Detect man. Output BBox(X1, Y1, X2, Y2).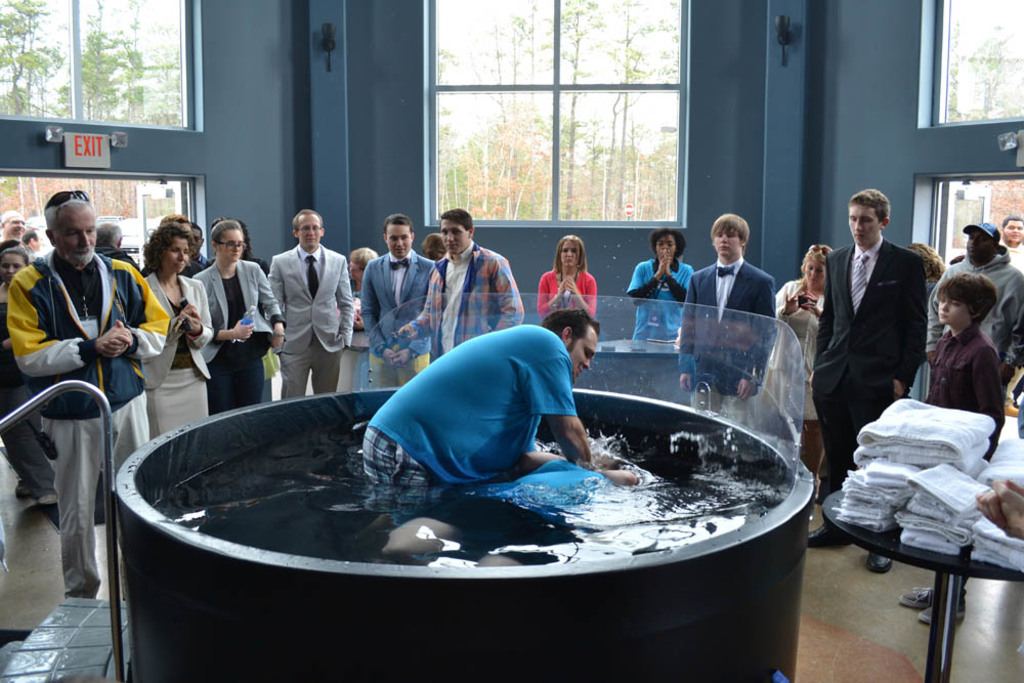
BBox(393, 452, 636, 557).
